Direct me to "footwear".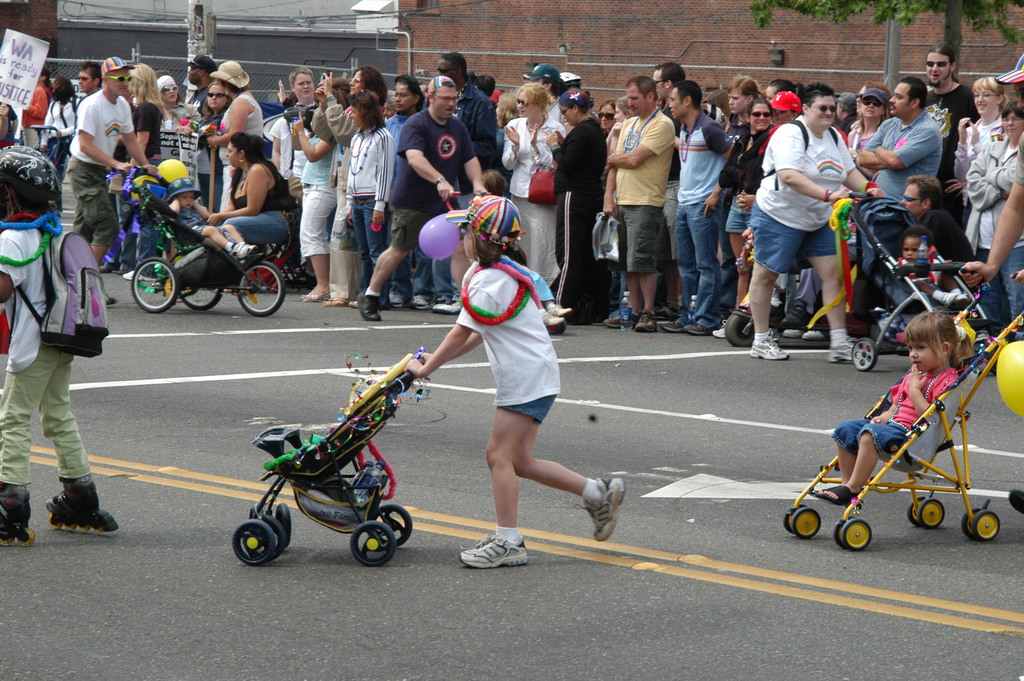
Direction: left=105, top=293, right=119, bottom=307.
